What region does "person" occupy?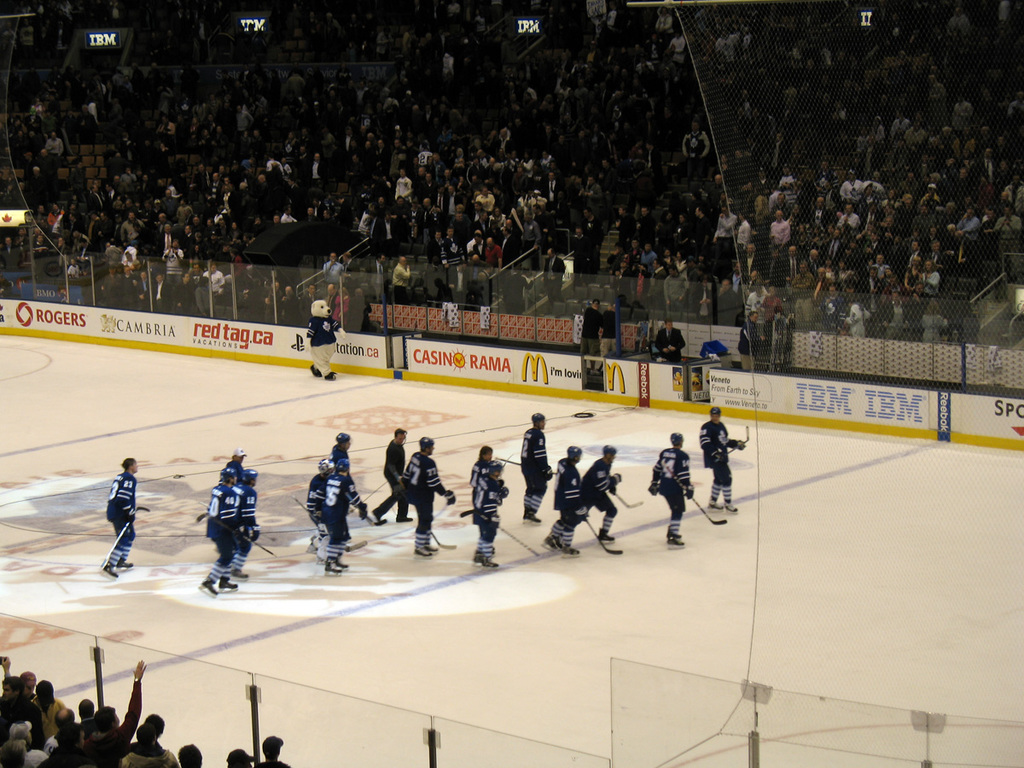
region(307, 452, 329, 554).
